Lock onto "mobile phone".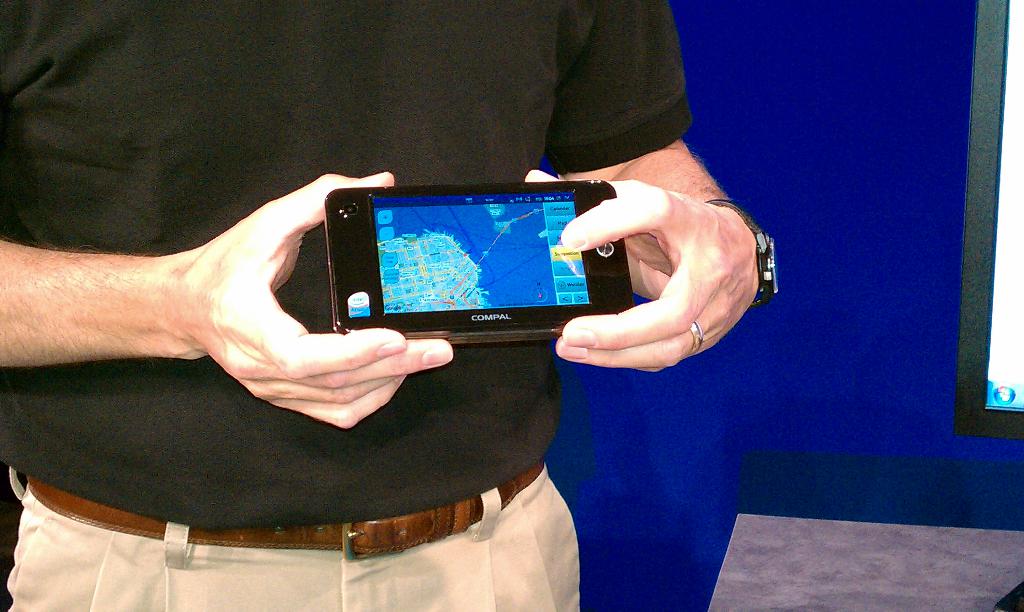
Locked: (x1=273, y1=170, x2=608, y2=360).
